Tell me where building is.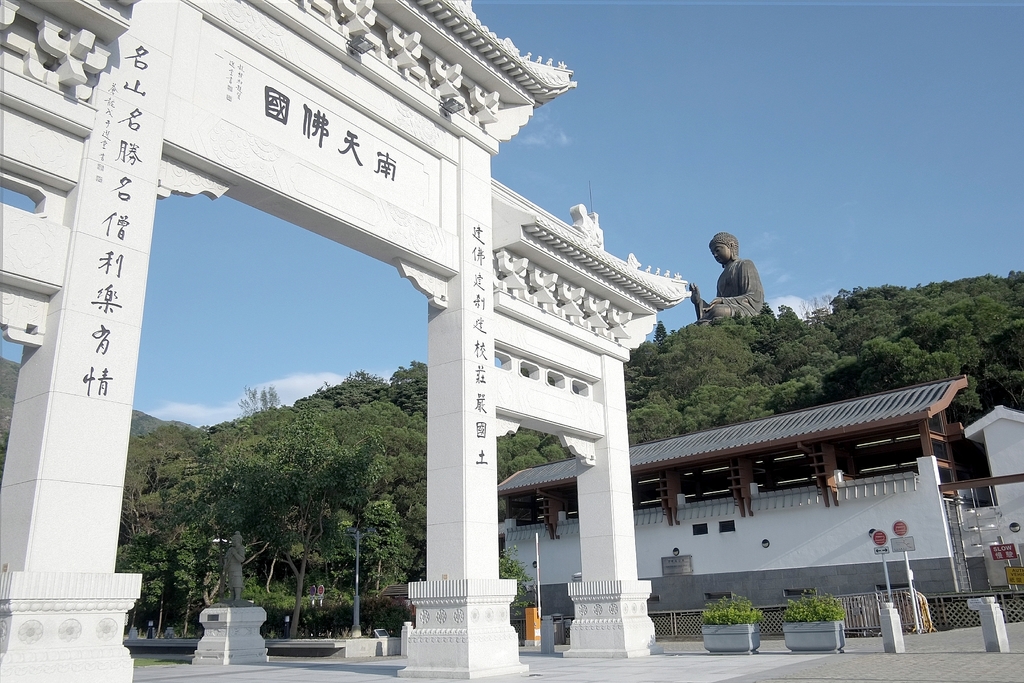
building is at [x1=486, y1=366, x2=984, y2=636].
